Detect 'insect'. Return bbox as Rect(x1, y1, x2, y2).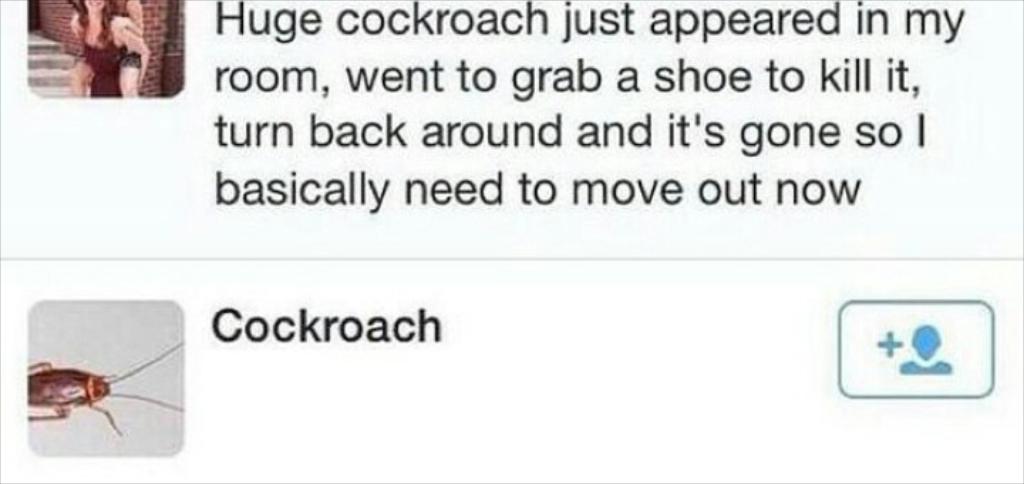
Rect(24, 342, 183, 433).
